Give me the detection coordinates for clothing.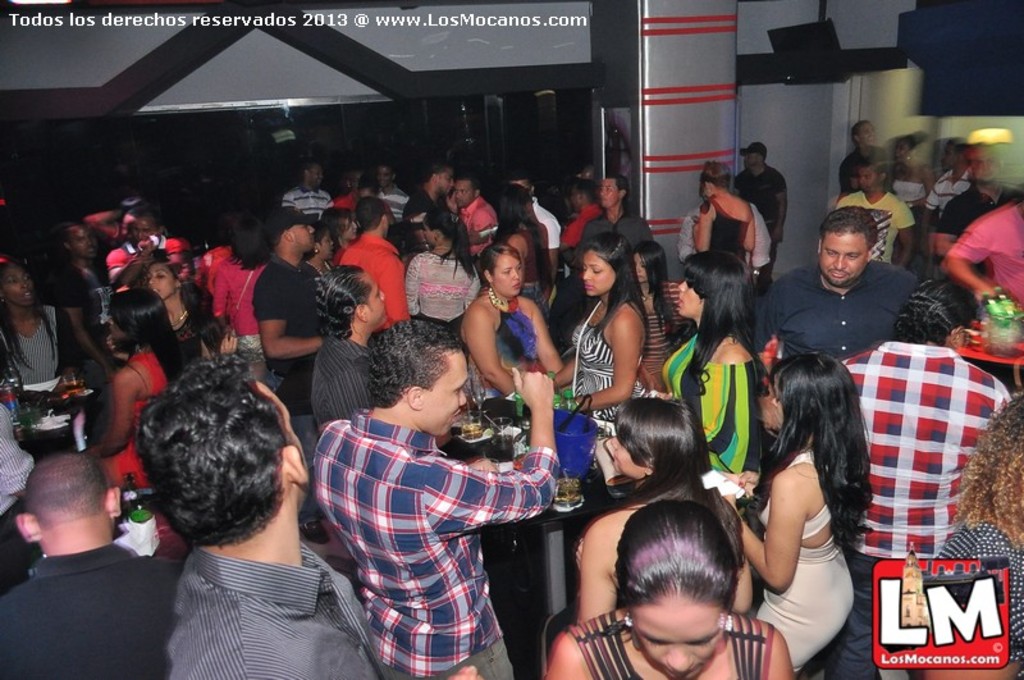
[x1=0, y1=293, x2=67, y2=387].
